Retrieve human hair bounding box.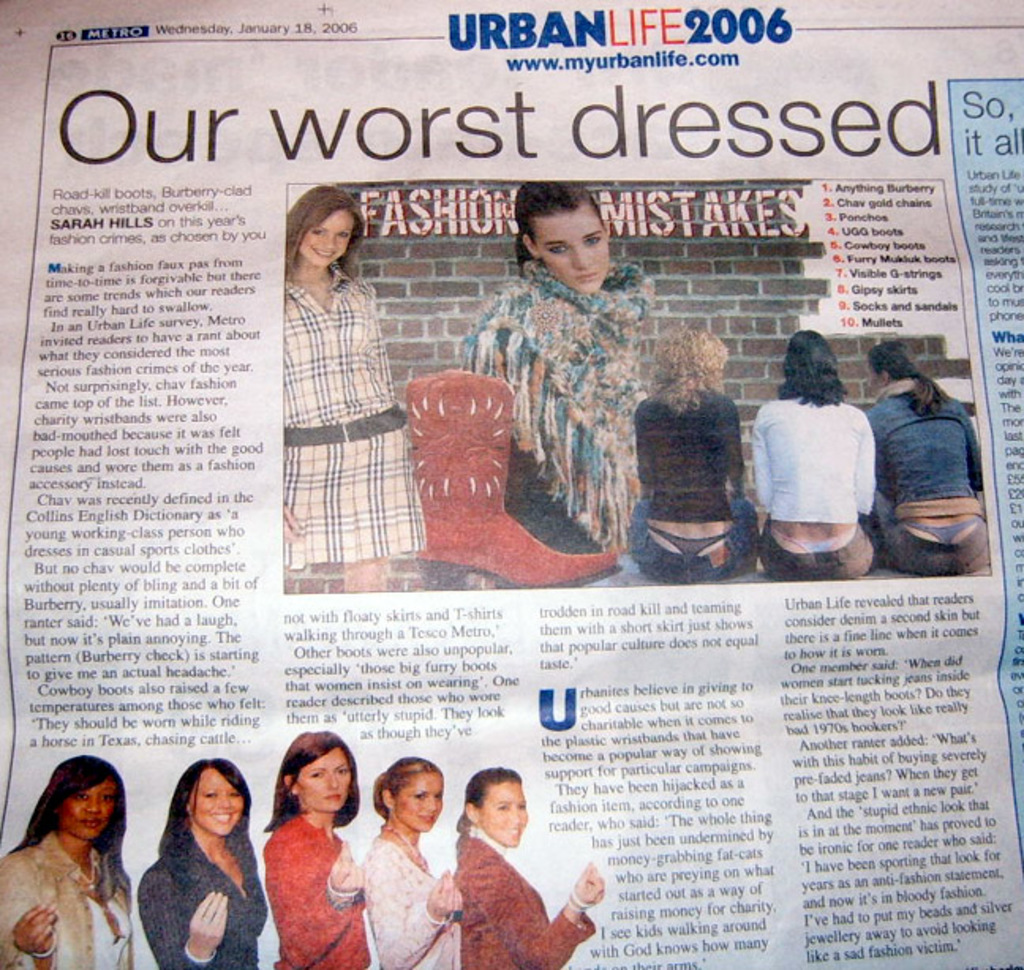
Bounding box: (x1=458, y1=761, x2=521, y2=804).
